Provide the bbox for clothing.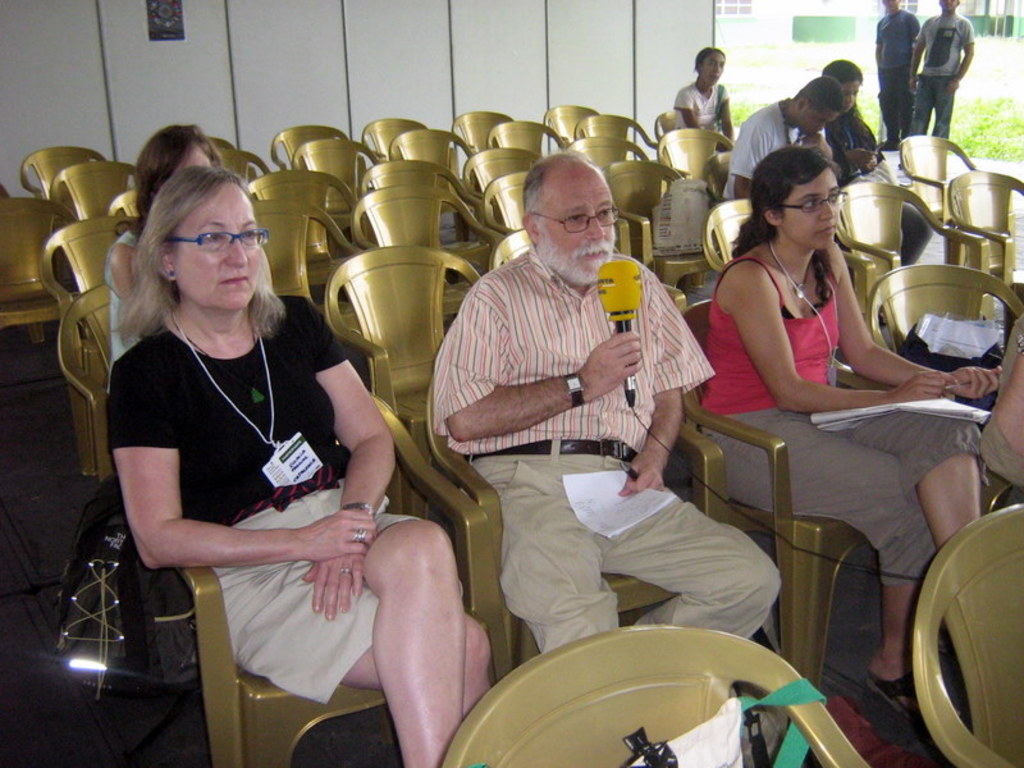
<box>115,266,384,698</box>.
